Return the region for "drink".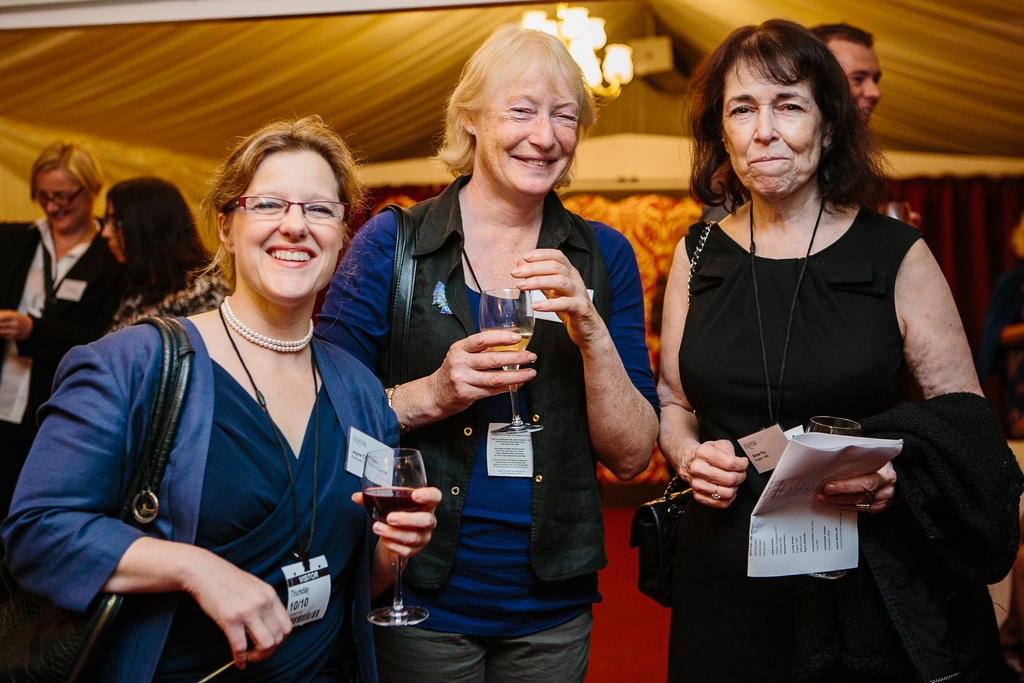
[left=360, top=477, right=428, bottom=604].
